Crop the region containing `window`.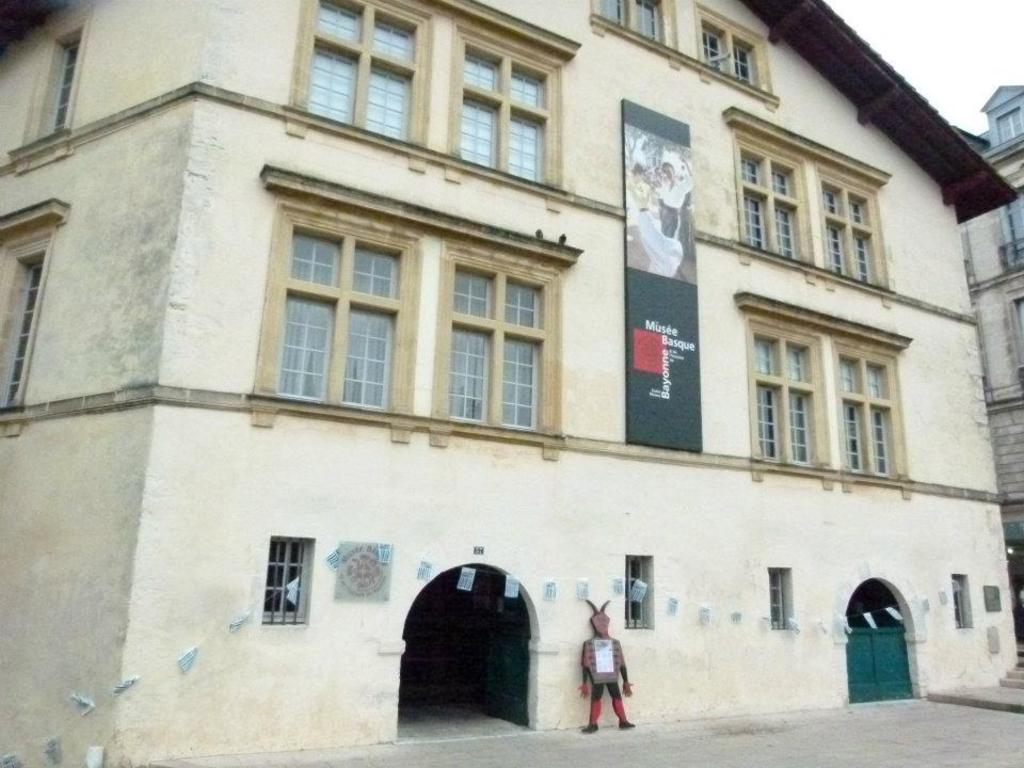
Crop region: BBox(601, 0, 673, 48).
